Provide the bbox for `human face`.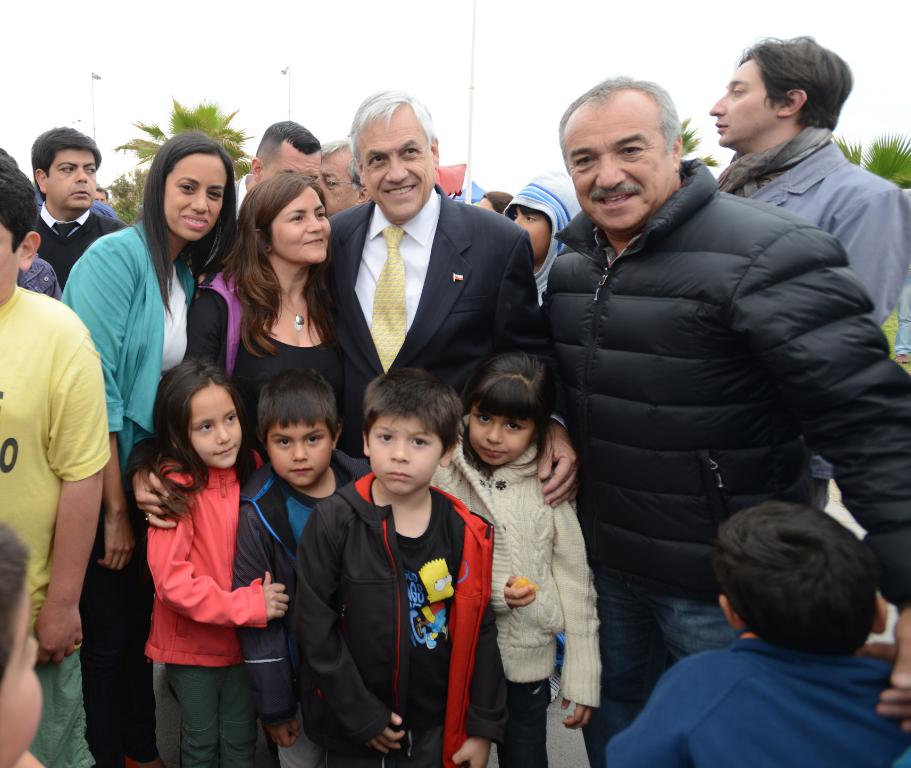
<box>316,153,364,220</box>.
